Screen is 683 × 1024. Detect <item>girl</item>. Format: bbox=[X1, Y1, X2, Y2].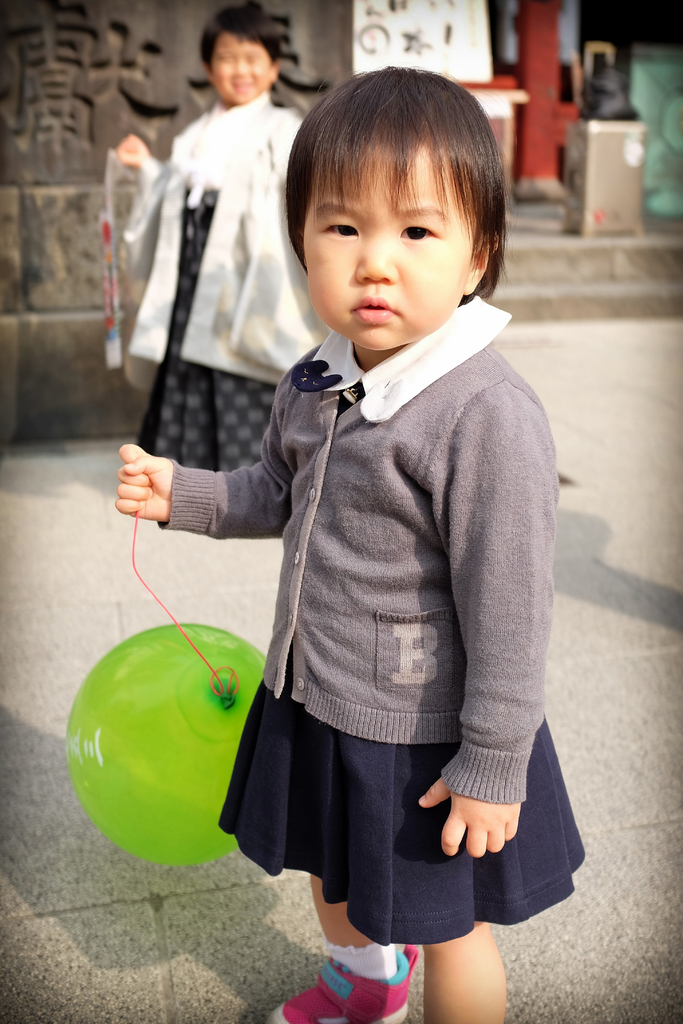
bbox=[115, 63, 588, 1023].
